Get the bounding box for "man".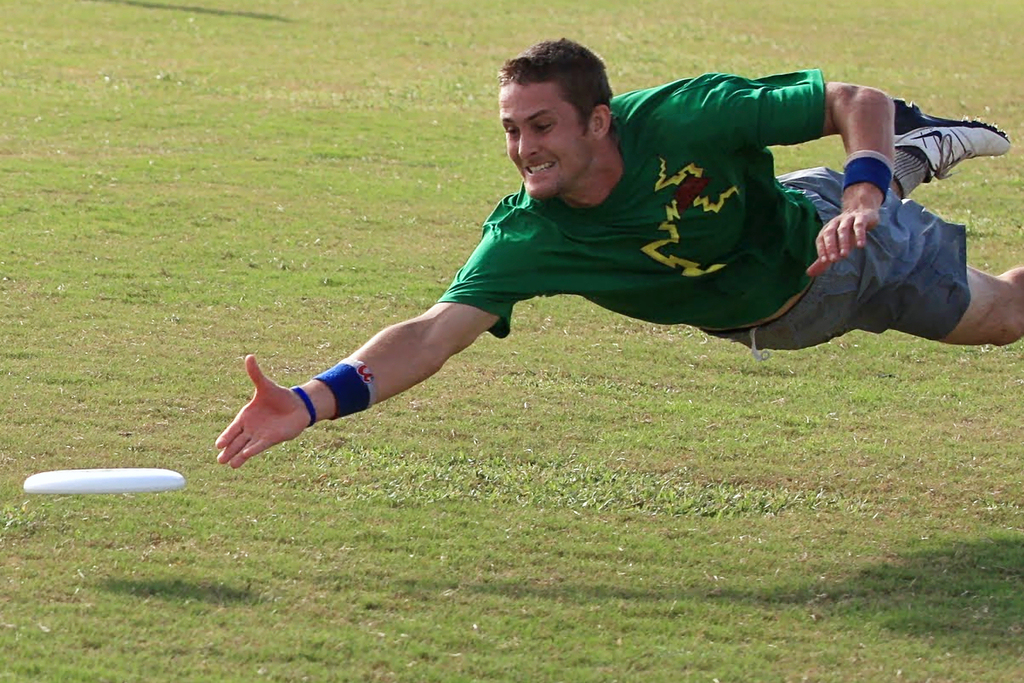
box=[234, 59, 978, 486].
